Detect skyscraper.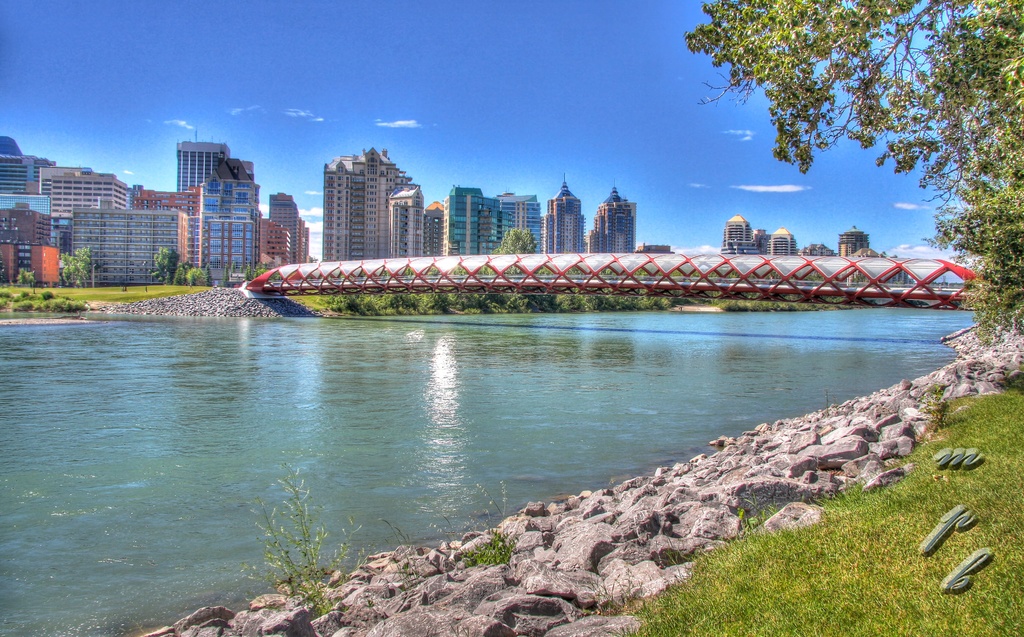
Detected at l=592, t=183, r=637, b=269.
